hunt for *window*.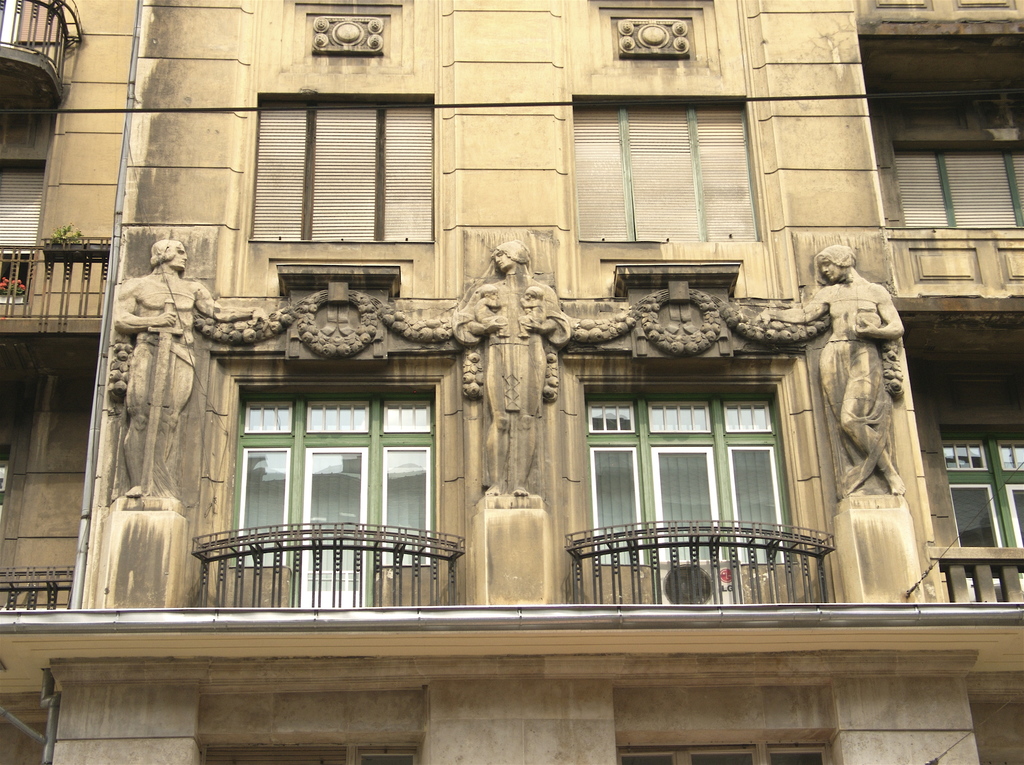
Hunted down at region(216, 361, 444, 546).
